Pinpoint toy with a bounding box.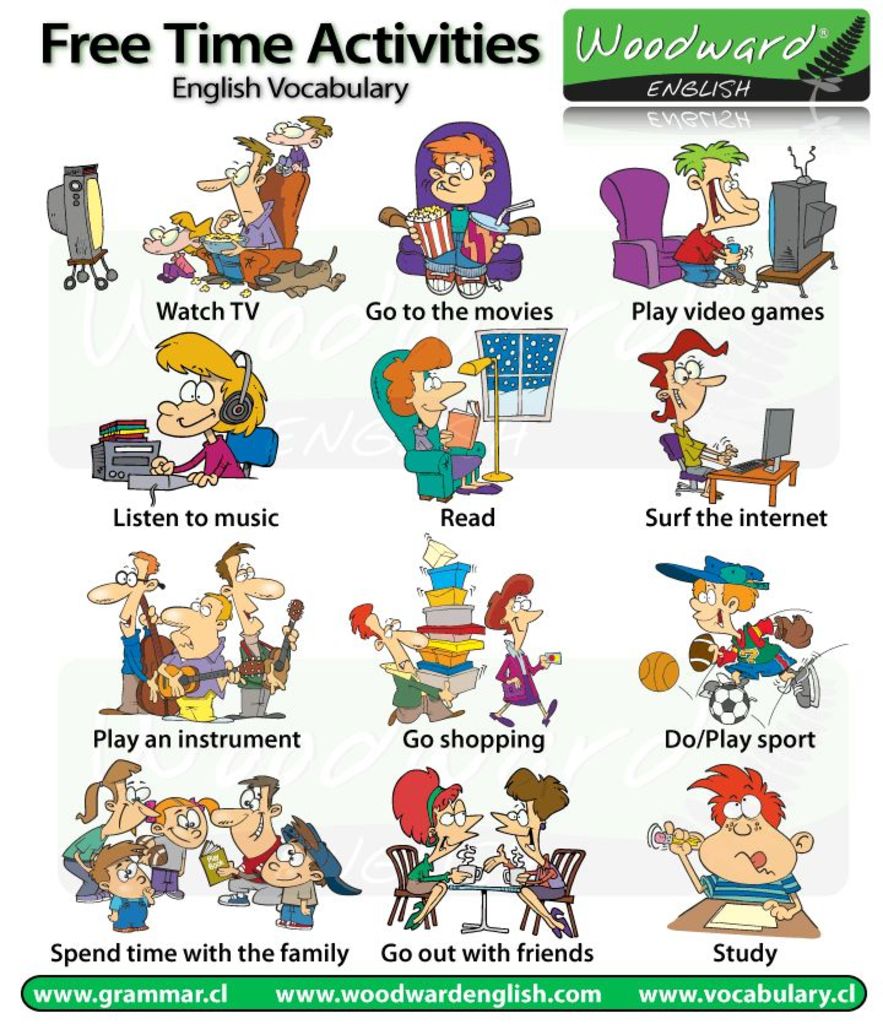
box=[635, 648, 679, 690].
